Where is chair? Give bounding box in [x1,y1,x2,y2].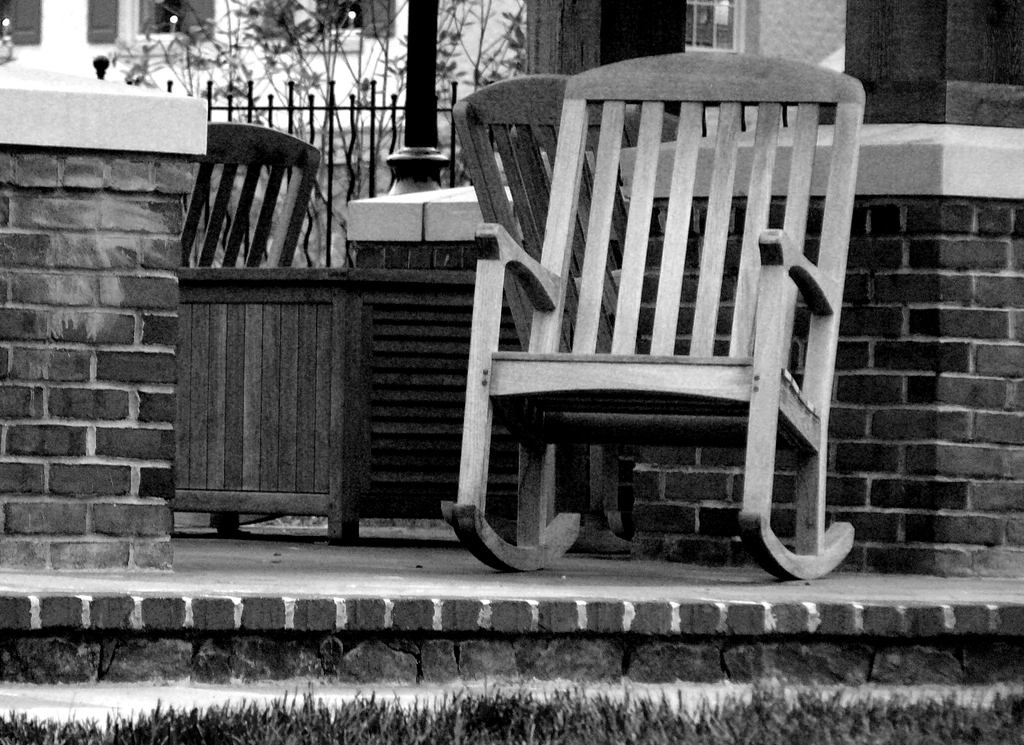
[182,124,319,267].
